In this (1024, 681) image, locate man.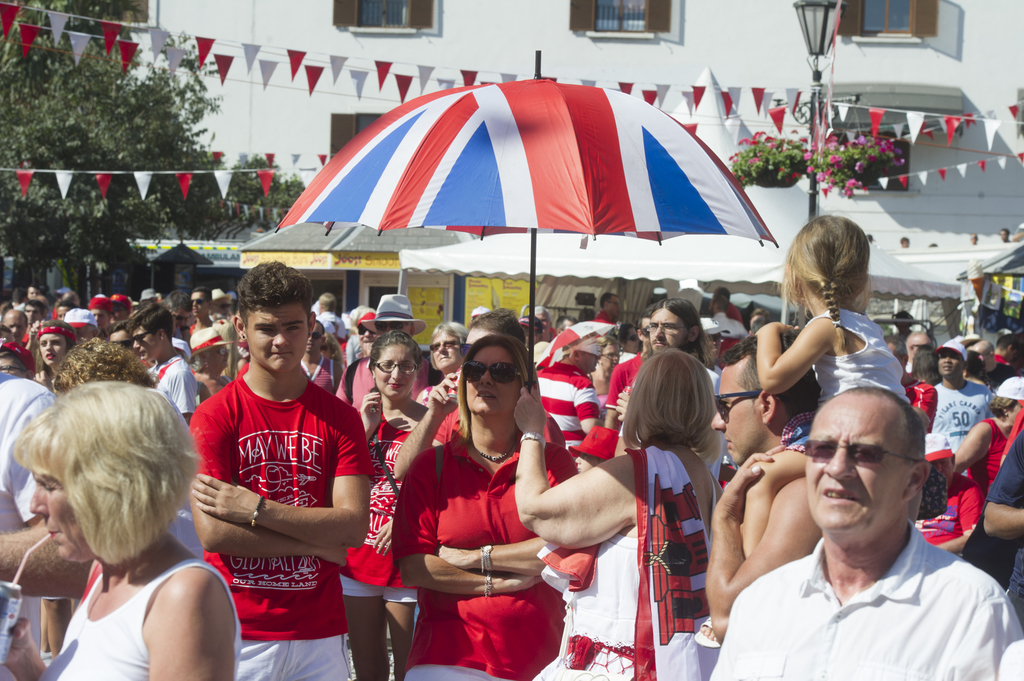
Bounding box: bbox=[652, 296, 702, 354].
